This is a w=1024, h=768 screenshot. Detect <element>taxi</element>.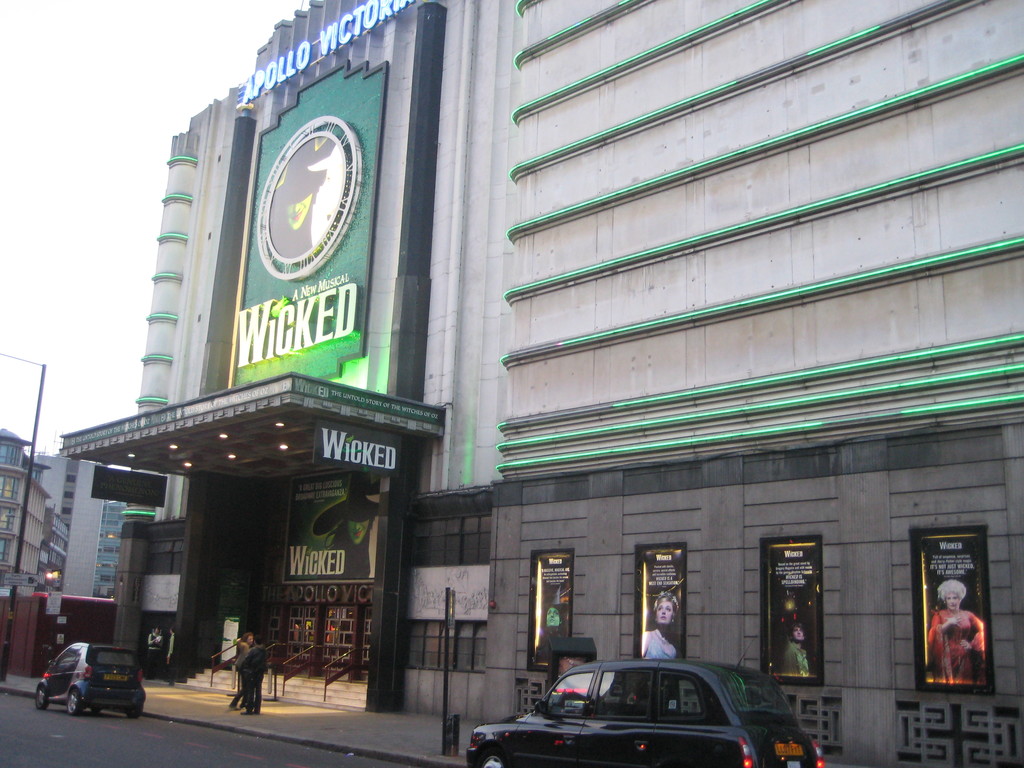
{"x1": 466, "y1": 637, "x2": 827, "y2": 767}.
